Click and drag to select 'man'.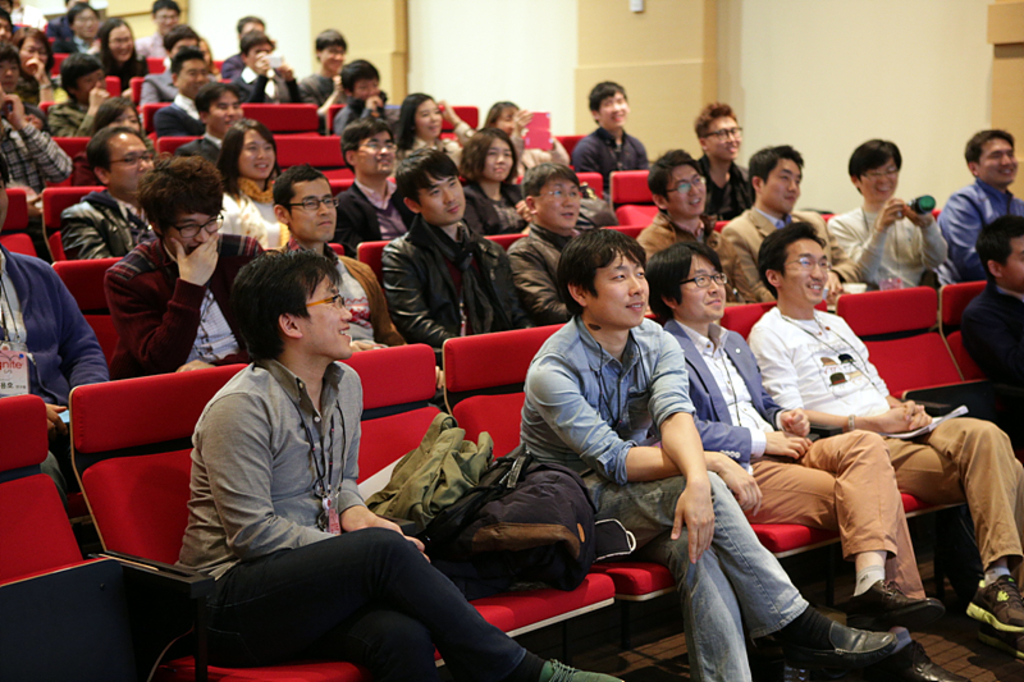
Selection: bbox=(649, 239, 943, 681).
